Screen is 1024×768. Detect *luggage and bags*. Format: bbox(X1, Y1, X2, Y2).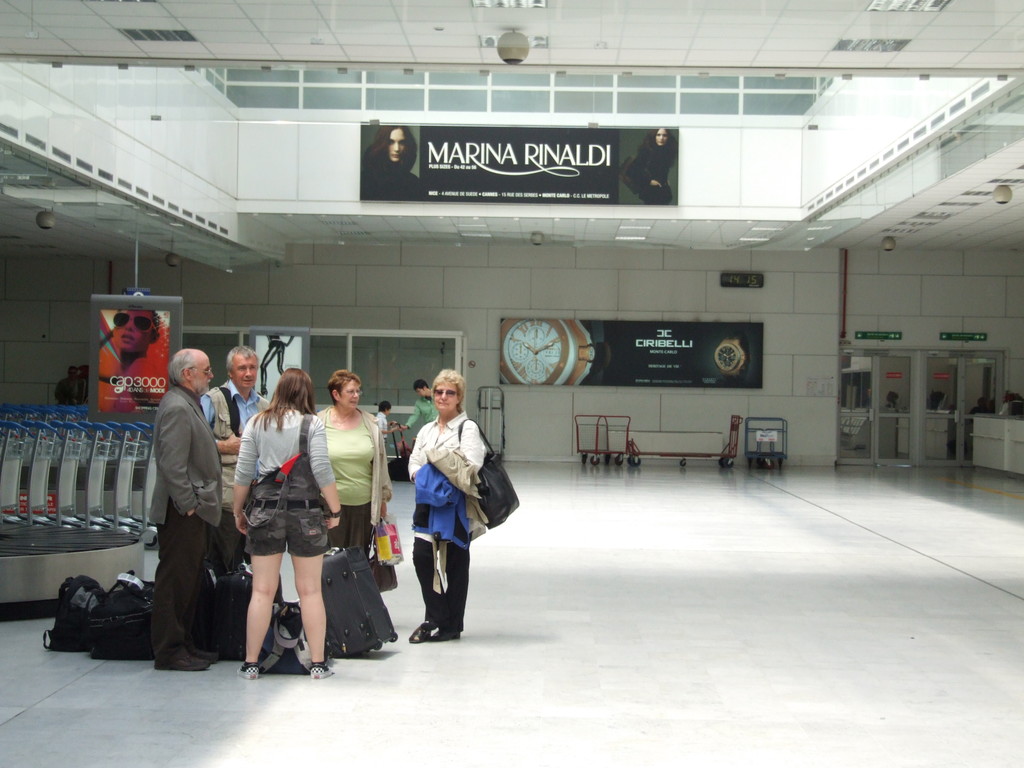
bbox(307, 543, 377, 671).
